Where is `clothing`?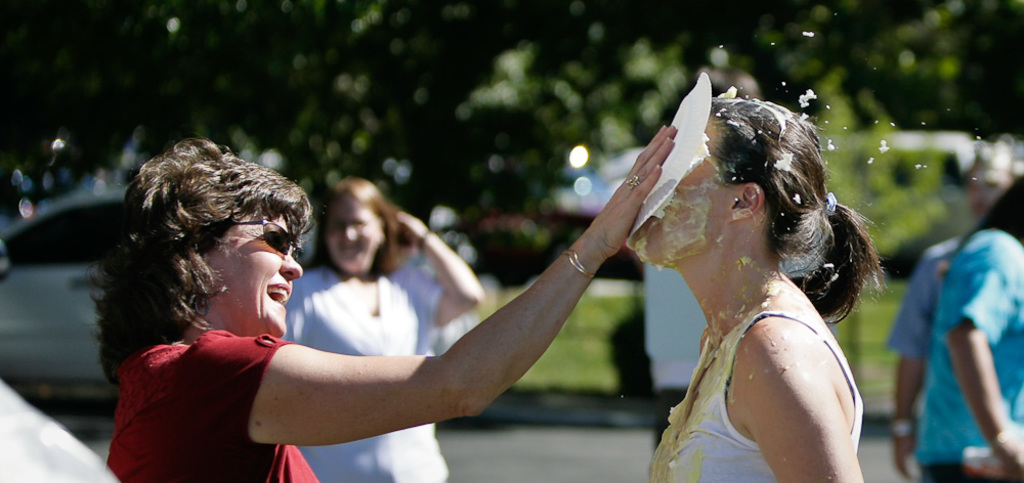
BBox(646, 304, 868, 482).
